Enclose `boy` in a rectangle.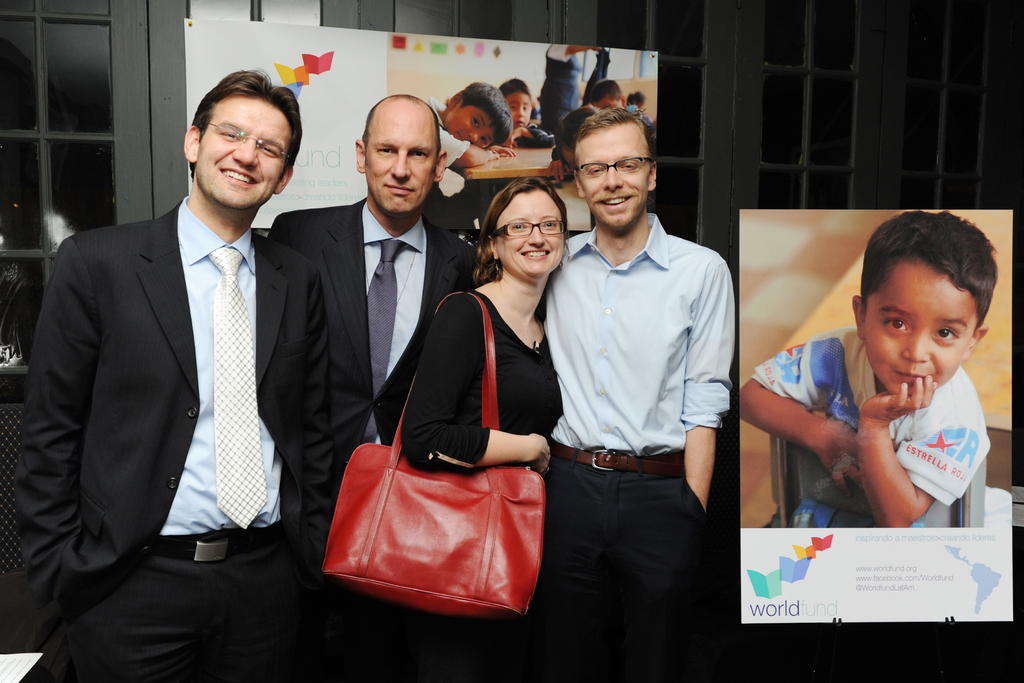
box=[416, 73, 515, 320].
